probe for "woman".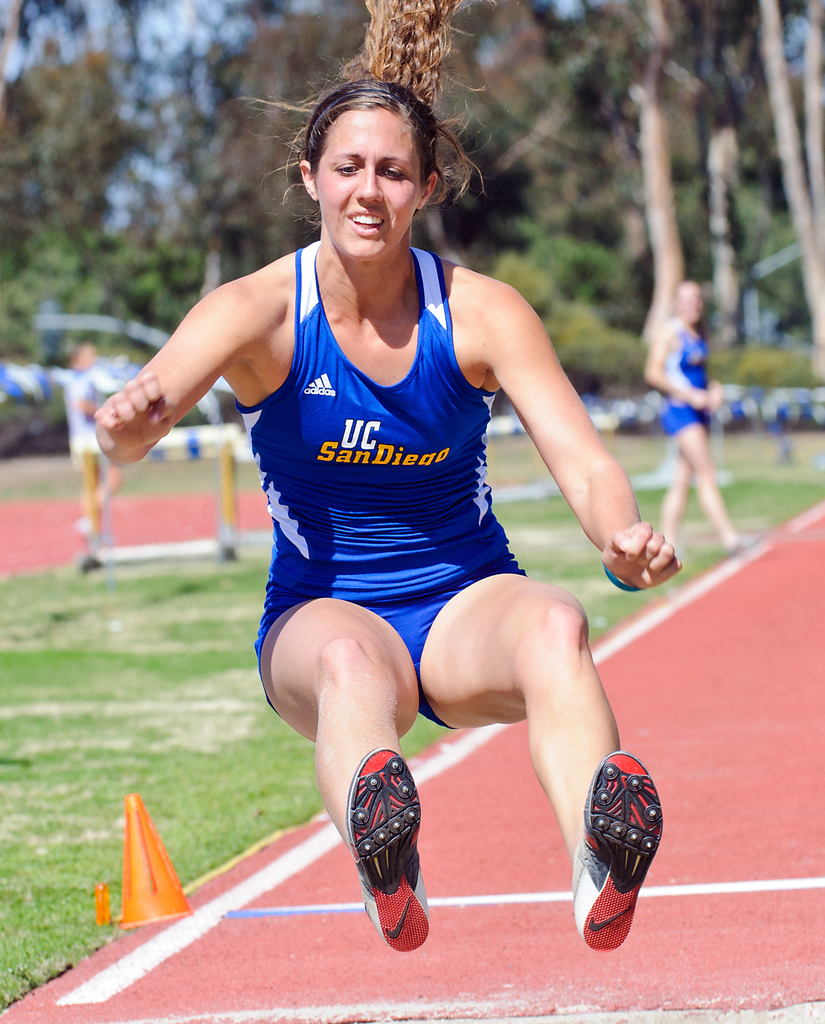
Probe result: rect(138, 74, 649, 999).
